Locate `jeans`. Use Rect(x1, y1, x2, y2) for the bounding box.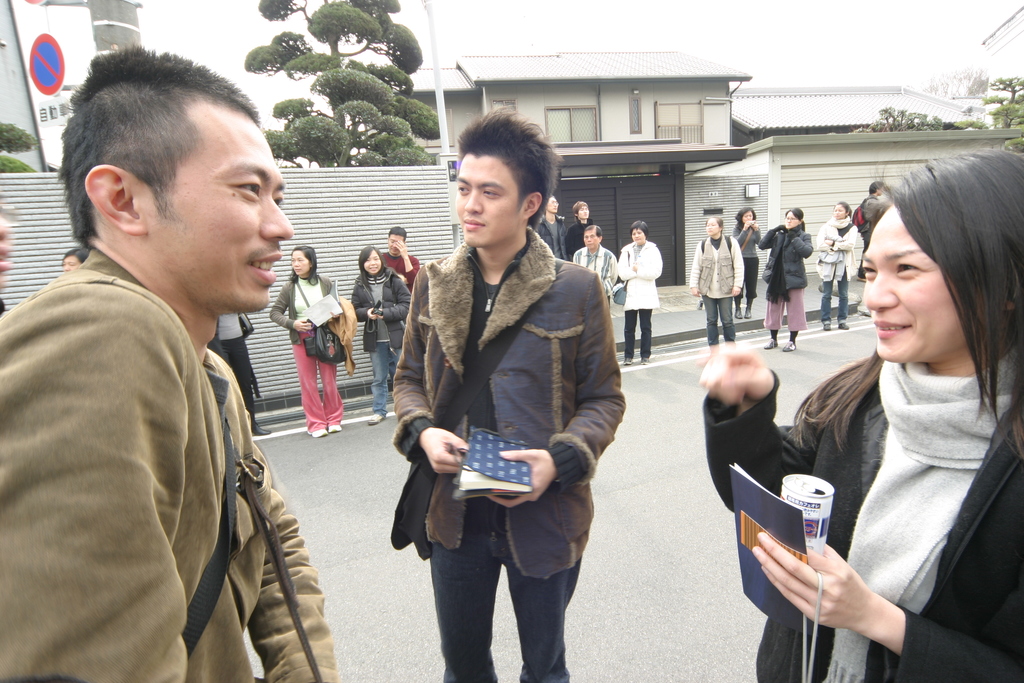
Rect(371, 343, 392, 418).
